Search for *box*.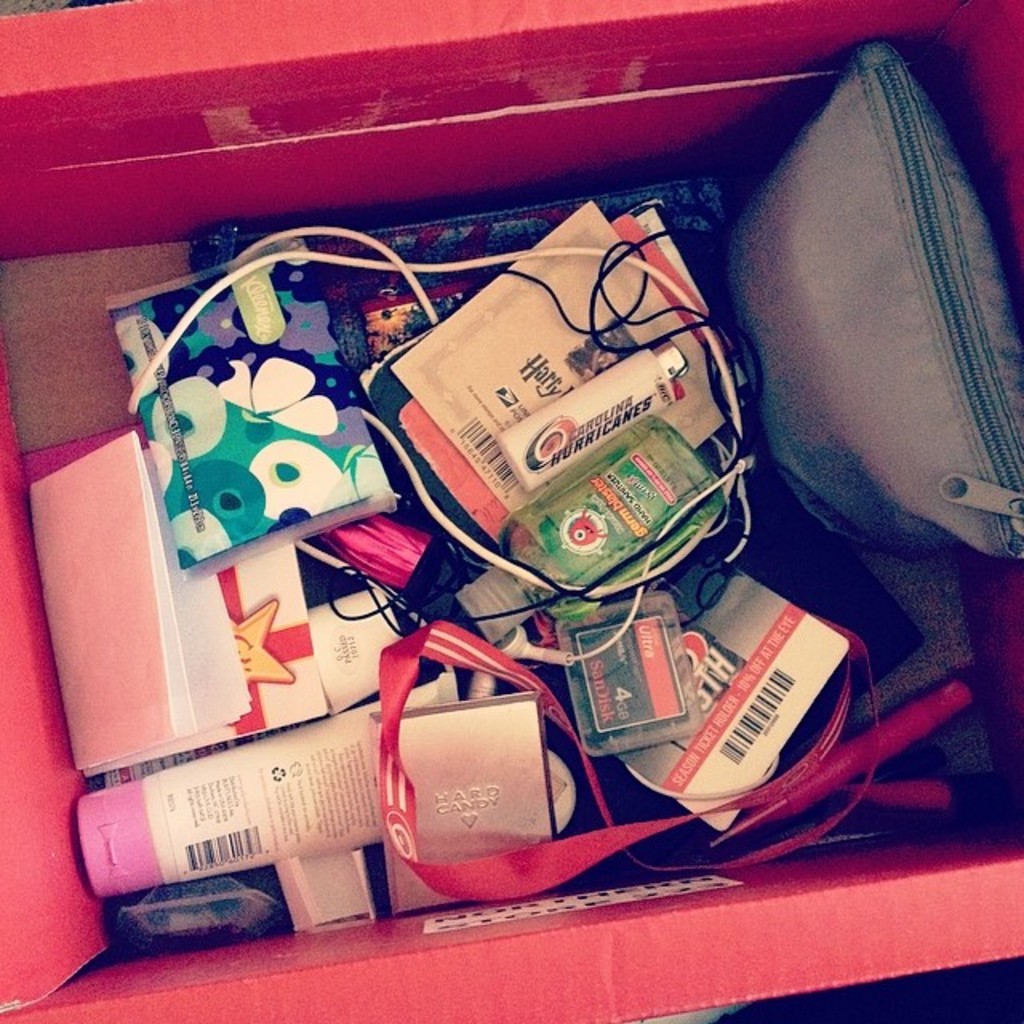
Found at (x1=368, y1=693, x2=558, y2=912).
